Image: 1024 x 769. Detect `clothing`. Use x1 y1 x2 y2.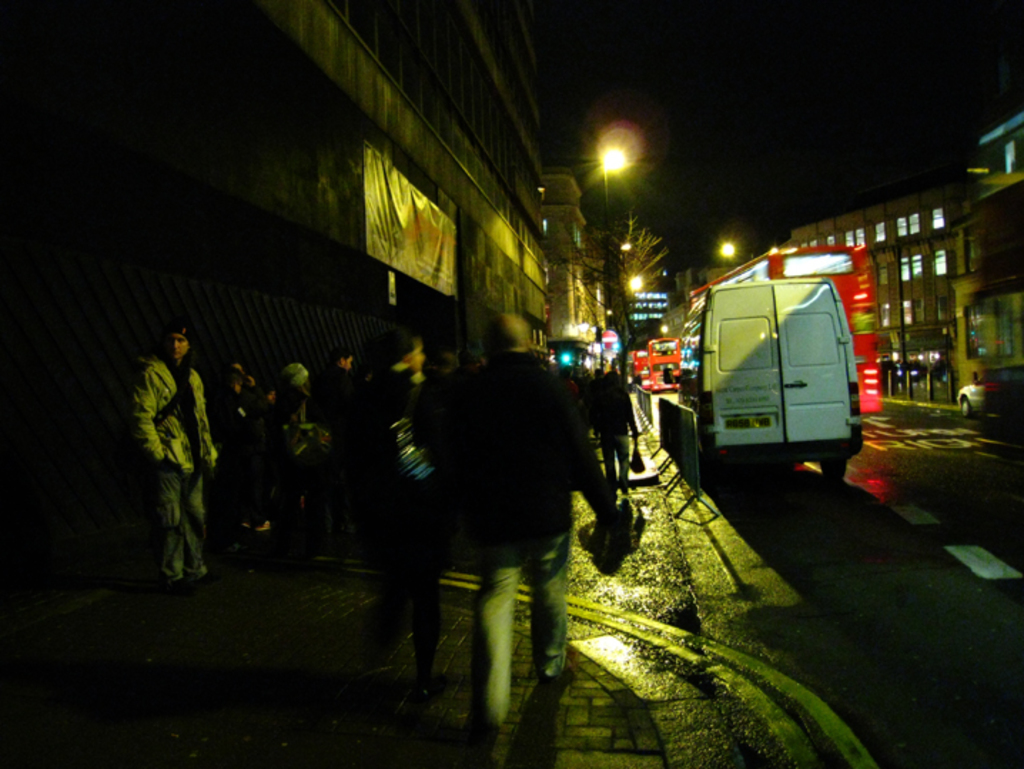
593 381 636 514.
